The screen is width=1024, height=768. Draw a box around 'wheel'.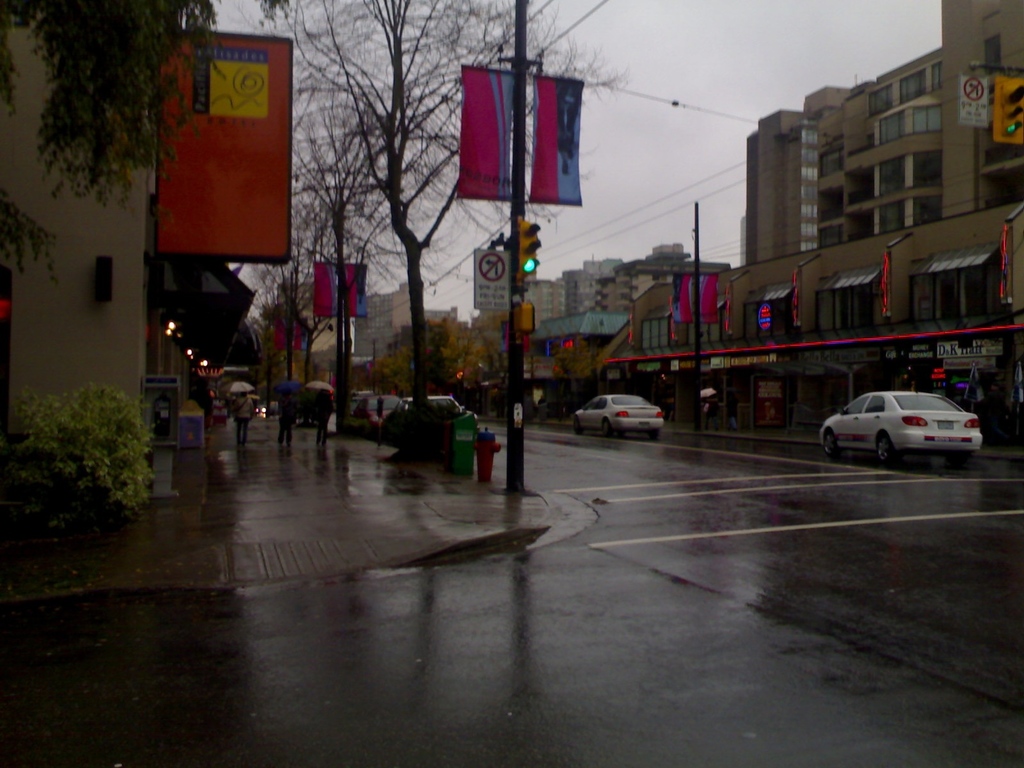
box(963, 452, 972, 465).
